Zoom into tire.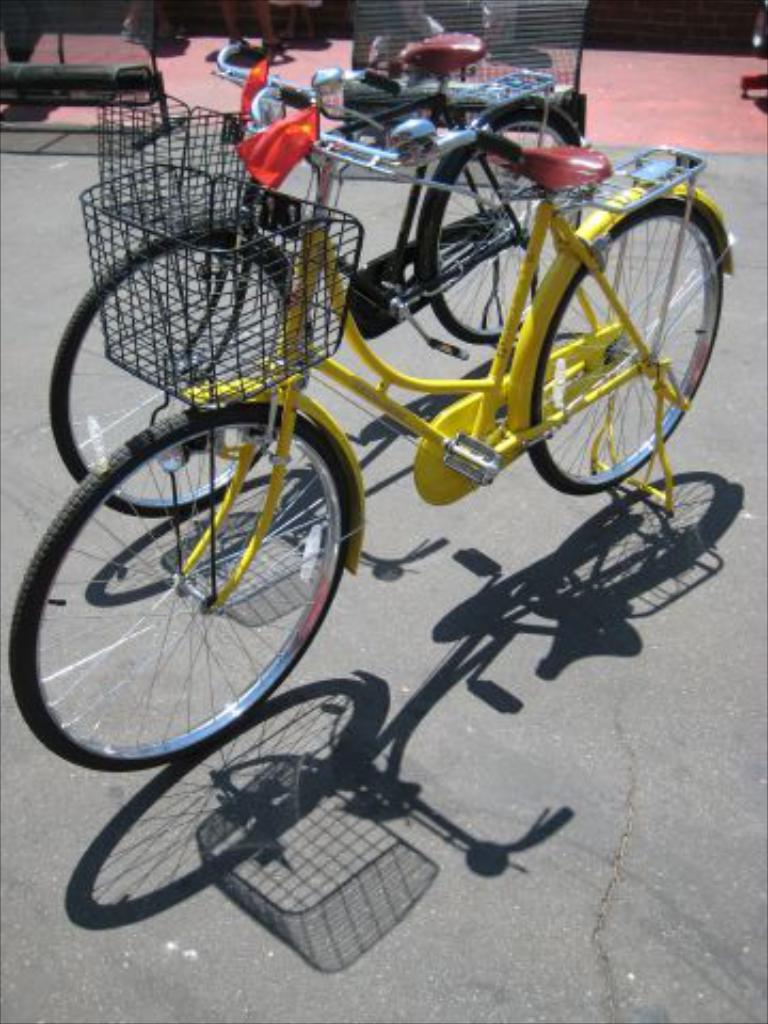
Zoom target: bbox=[6, 407, 352, 772].
